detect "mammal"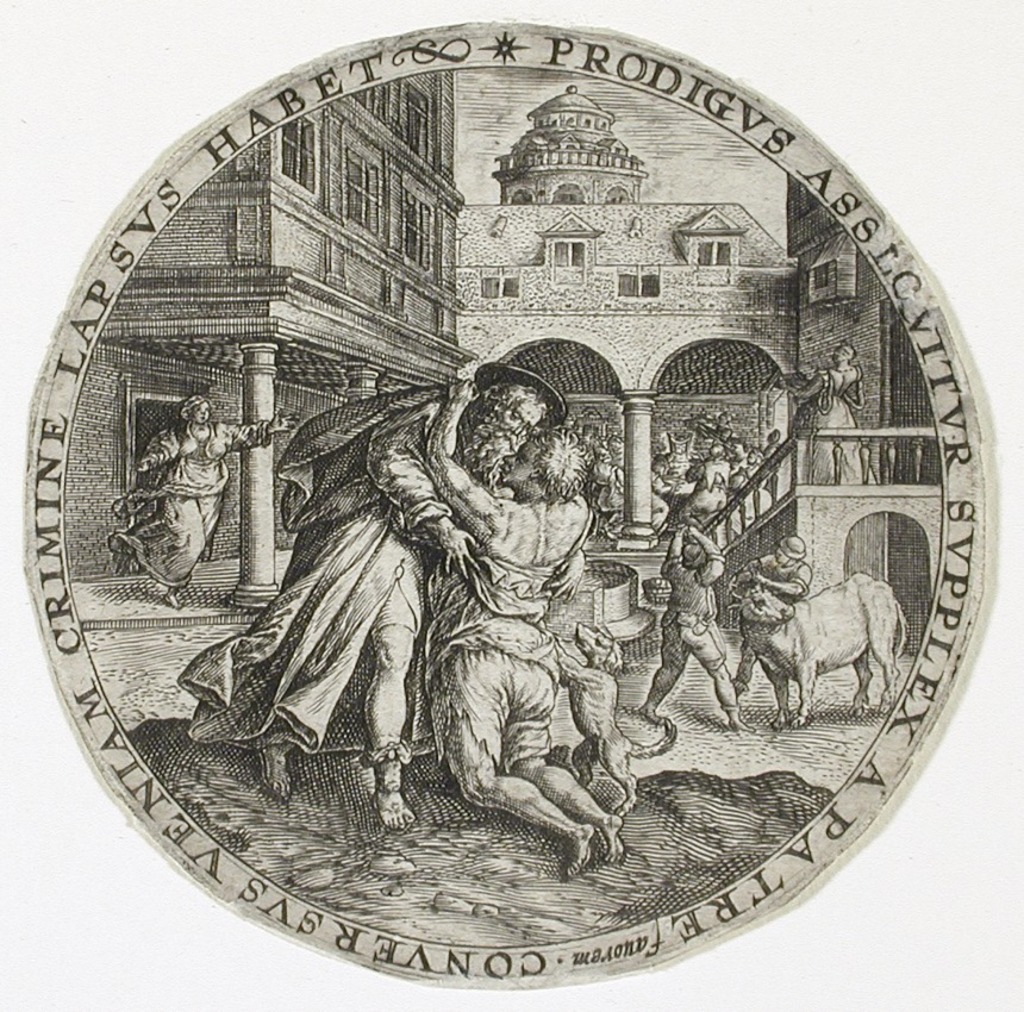
{"x1": 110, "y1": 399, "x2": 289, "y2": 582}
